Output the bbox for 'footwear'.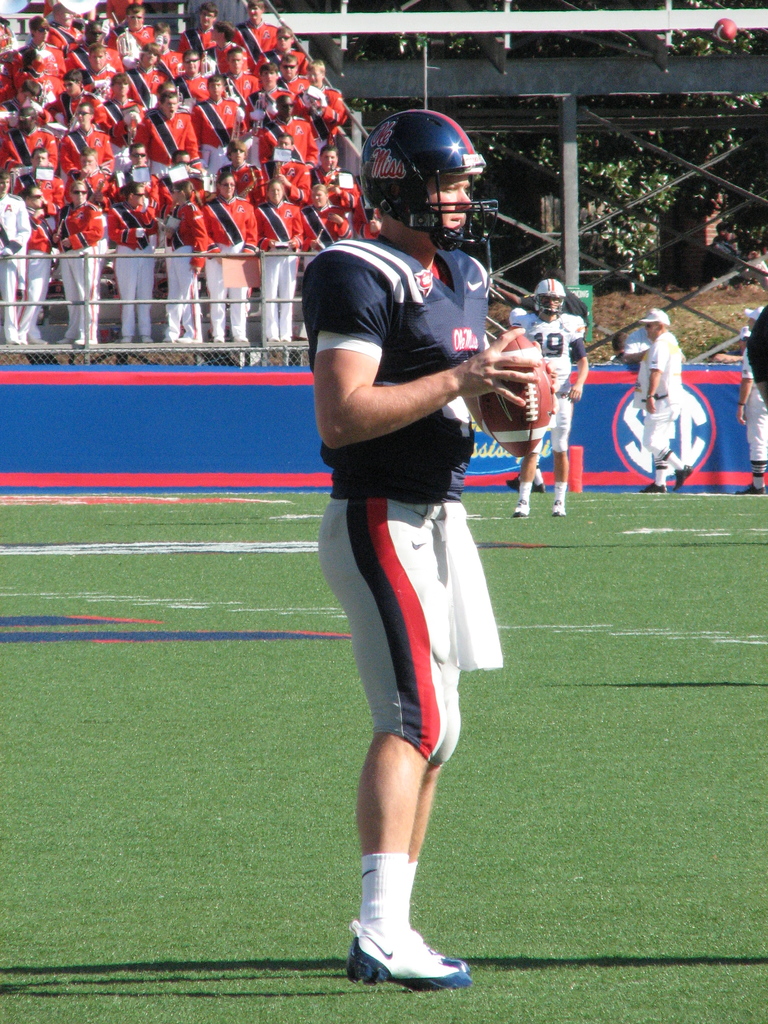
pyautogui.locateOnScreen(277, 335, 291, 346).
